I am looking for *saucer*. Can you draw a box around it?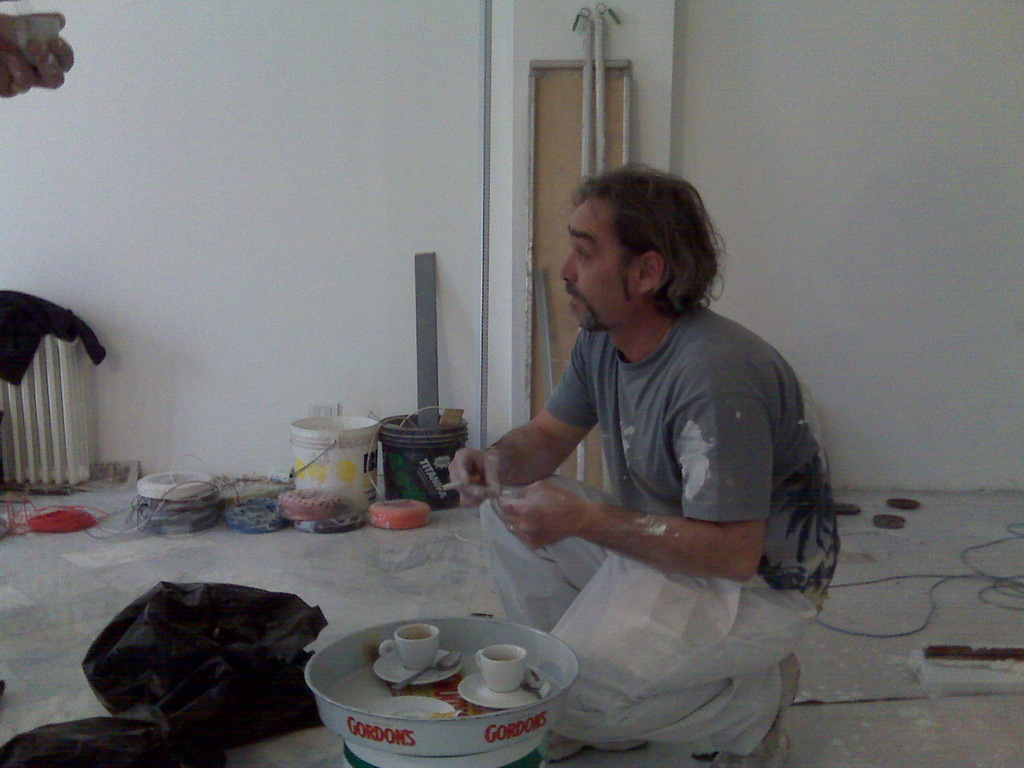
Sure, the bounding box is 456,666,555,712.
